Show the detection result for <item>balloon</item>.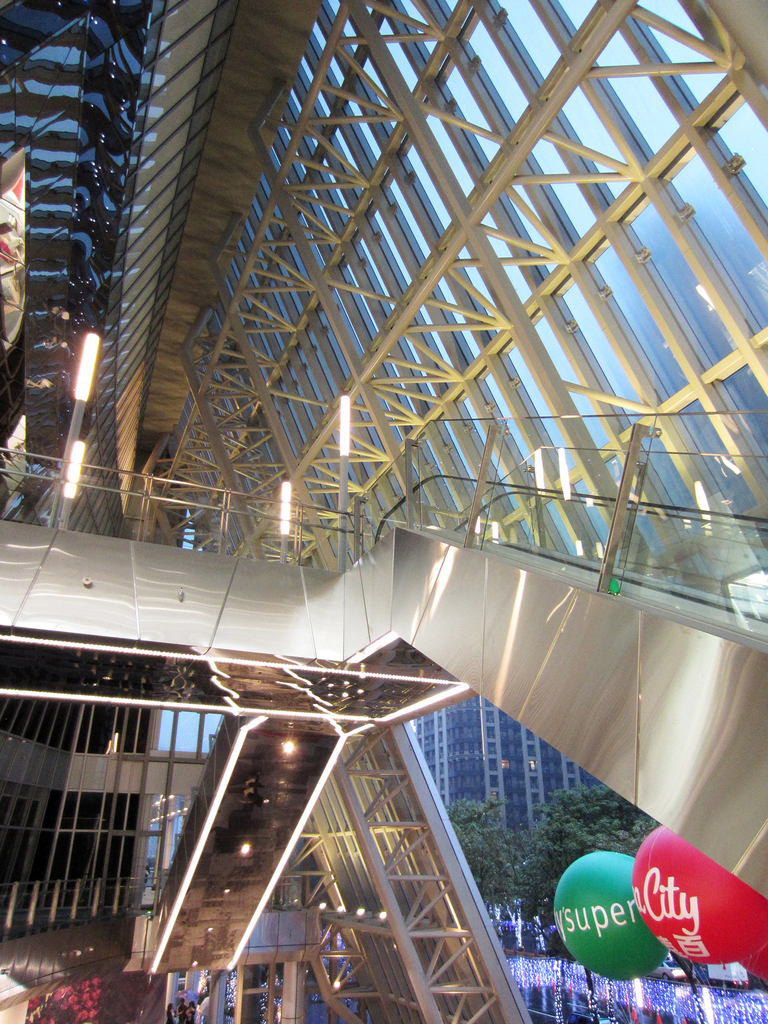
631 820 767 968.
